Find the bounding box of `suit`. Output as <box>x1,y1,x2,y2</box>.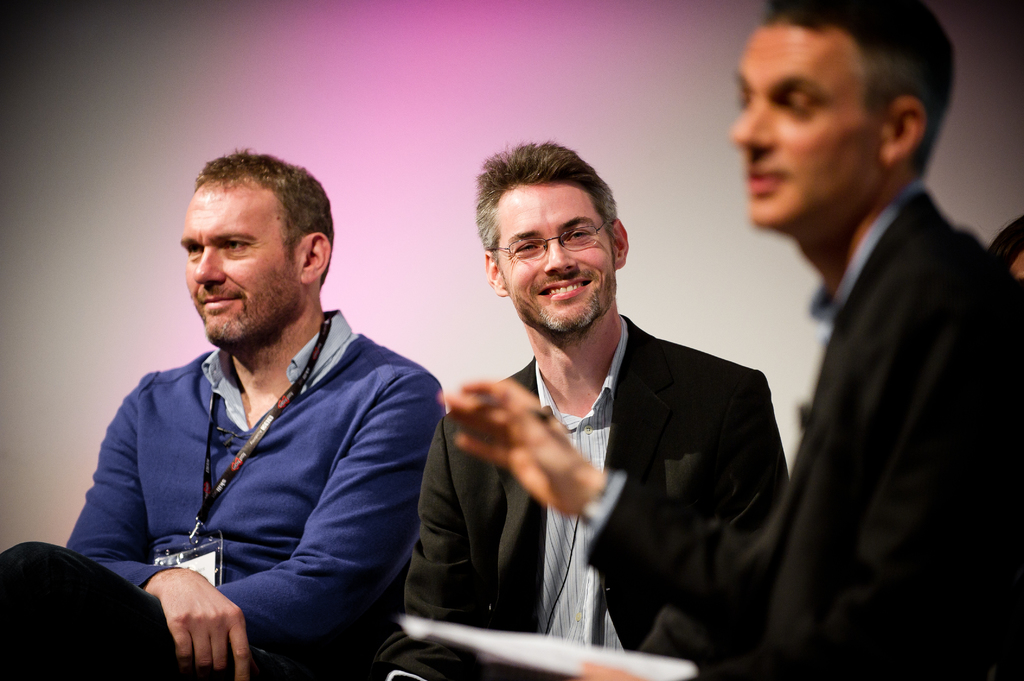
<box>590,178,1023,680</box>.
